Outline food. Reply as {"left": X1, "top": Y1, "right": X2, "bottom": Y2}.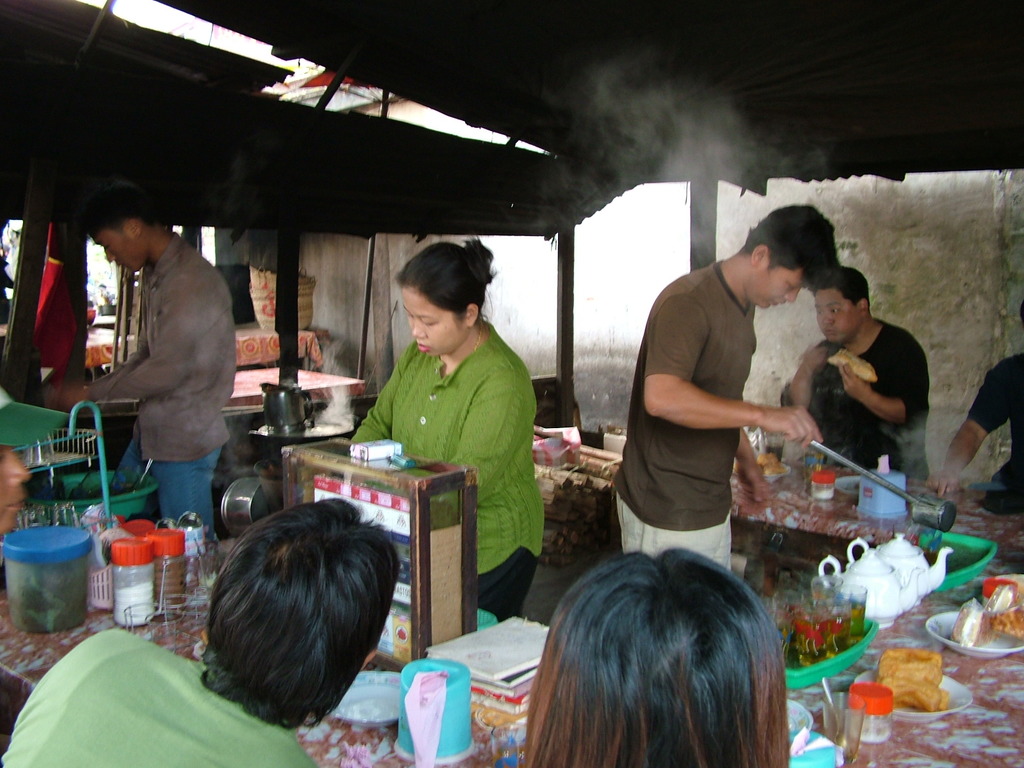
{"left": 827, "top": 347, "right": 880, "bottom": 384}.
